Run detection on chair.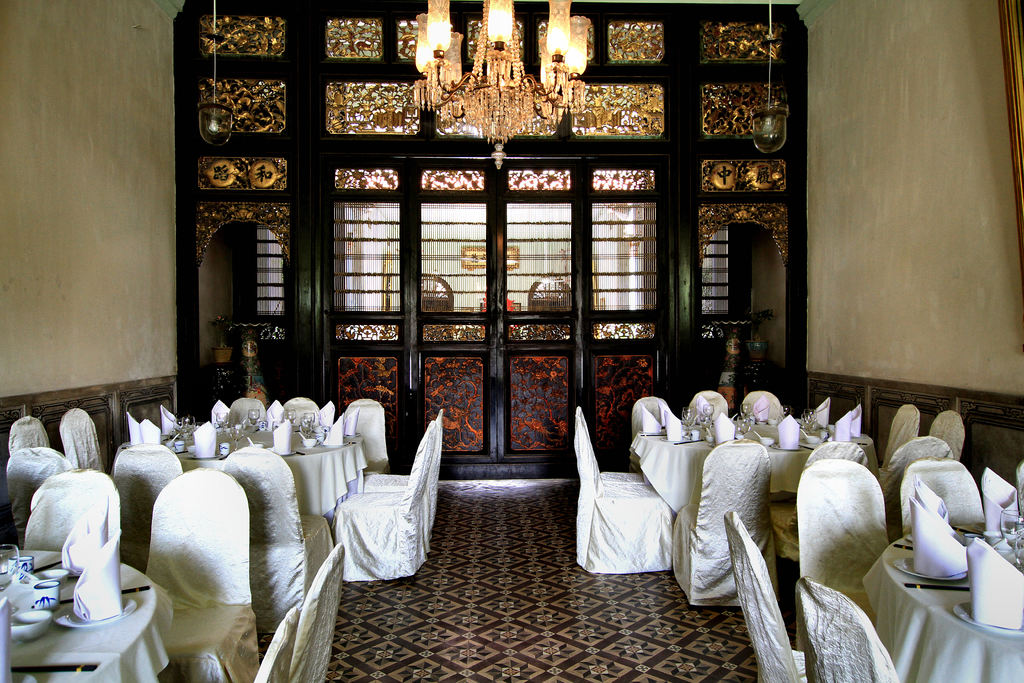
Result: detection(344, 393, 388, 476).
